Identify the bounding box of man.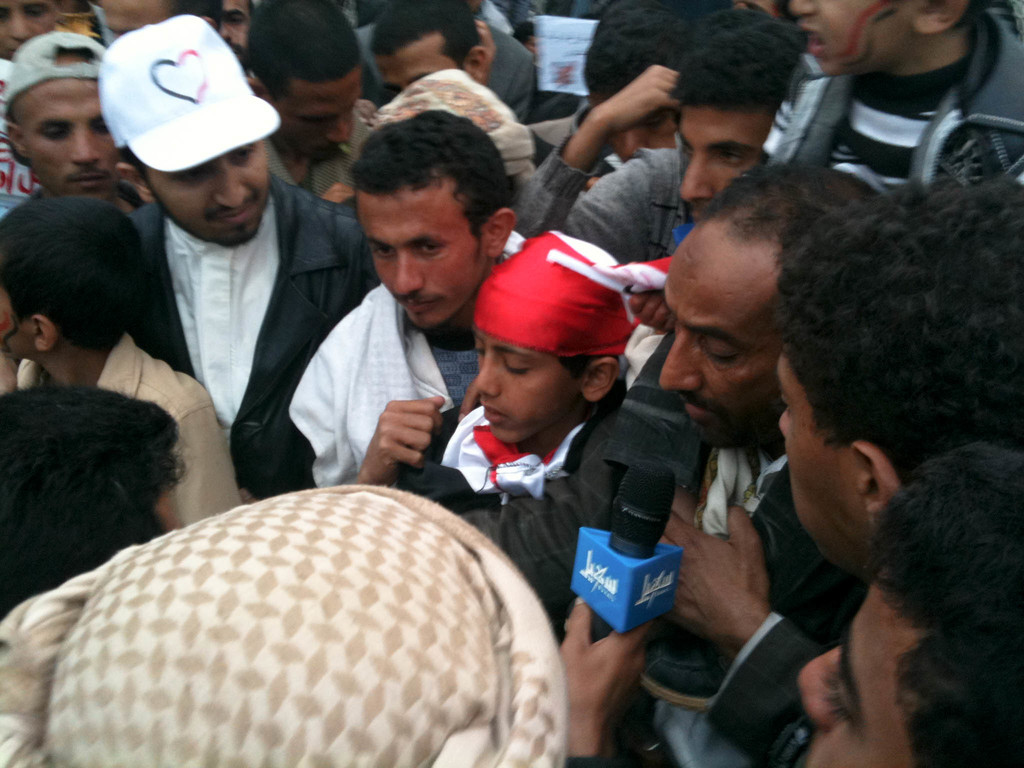
left=235, top=0, right=383, bottom=202.
